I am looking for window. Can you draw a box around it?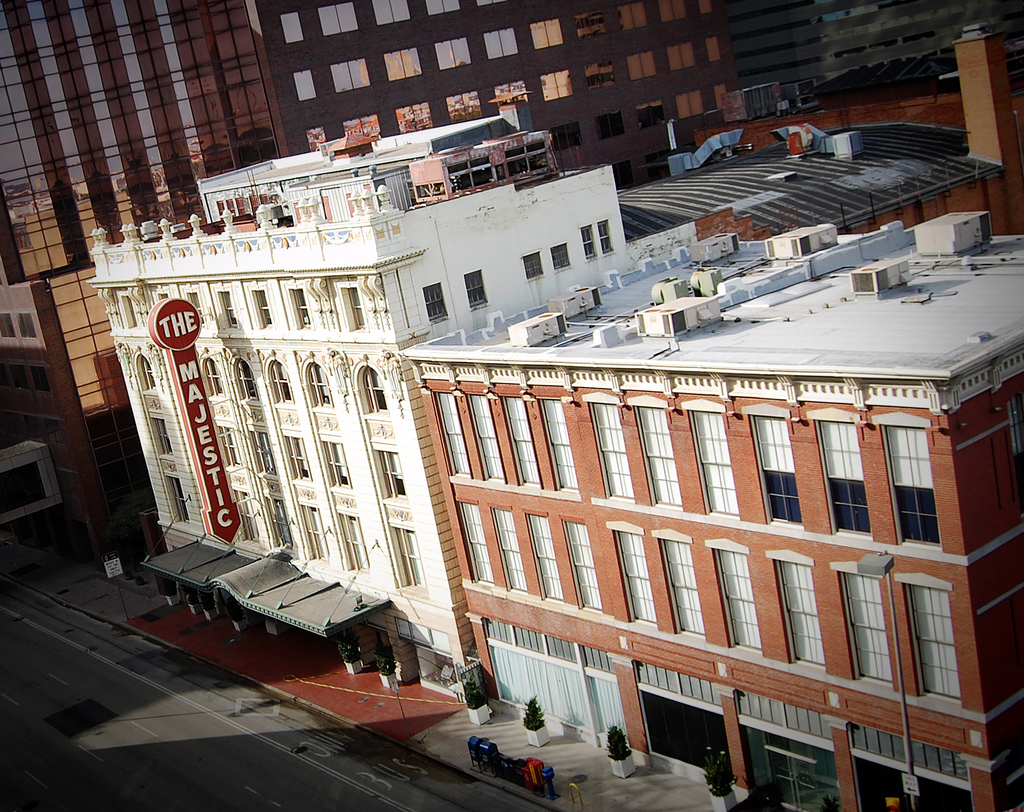
Sure, the bounding box is {"x1": 656, "y1": 0, "x2": 687, "y2": 18}.
